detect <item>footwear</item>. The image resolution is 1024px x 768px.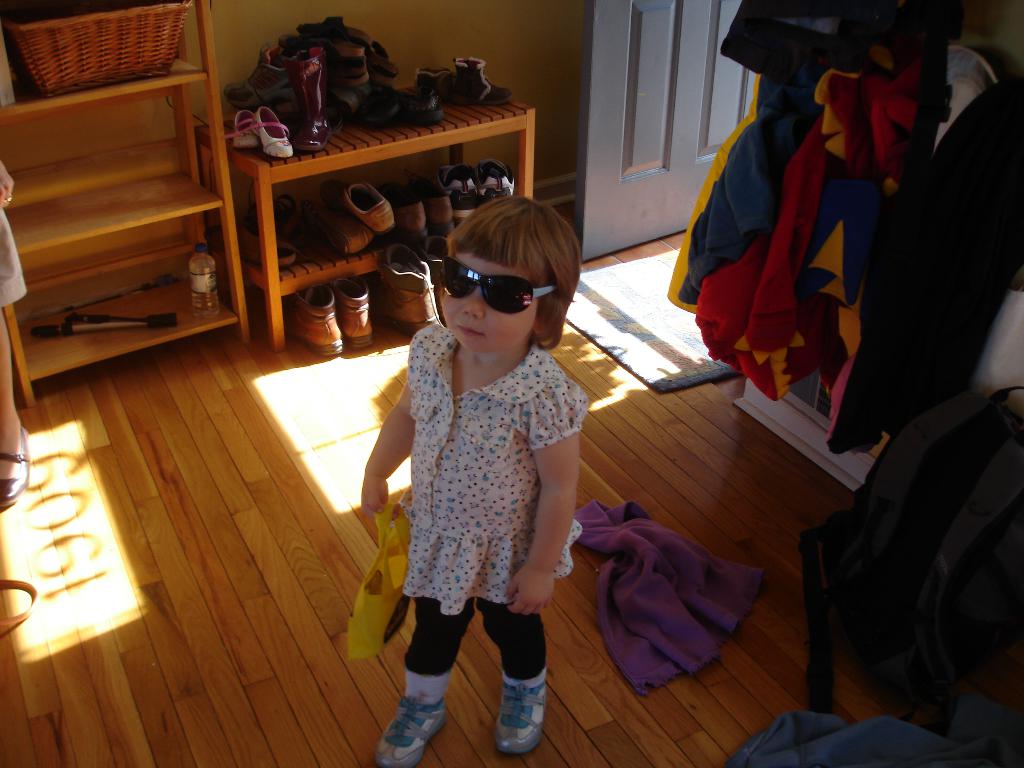
[left=489, top=680, right=550, bottom=755].
